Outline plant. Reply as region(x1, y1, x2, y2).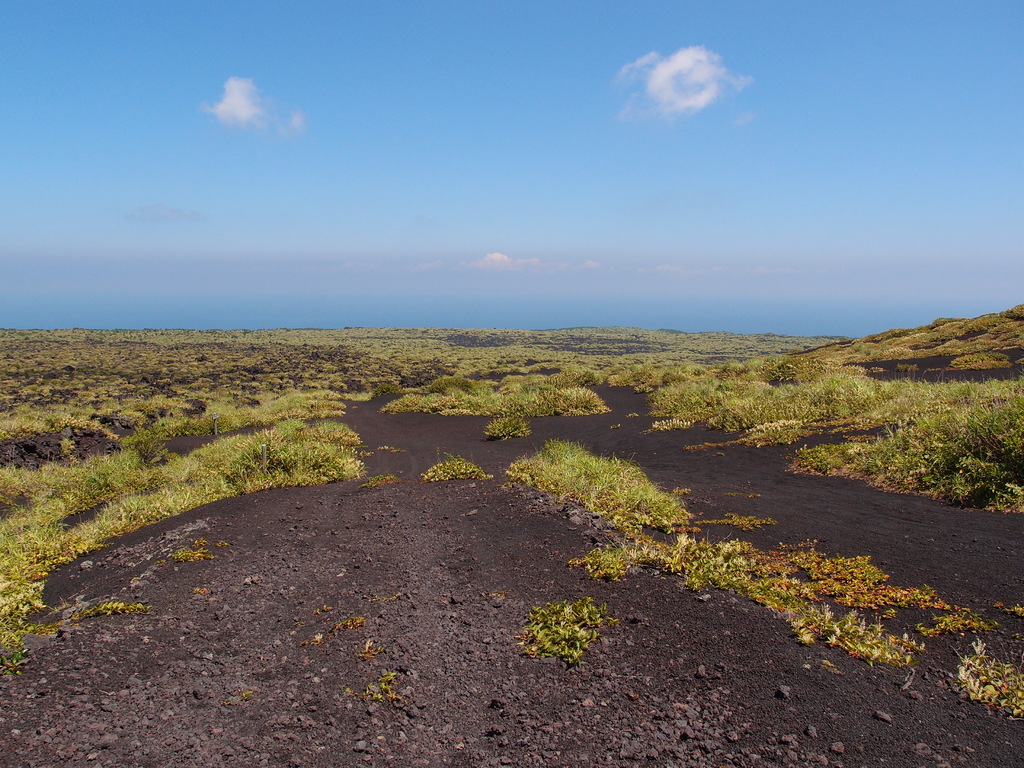
region(953, 632, 1023, 721).
